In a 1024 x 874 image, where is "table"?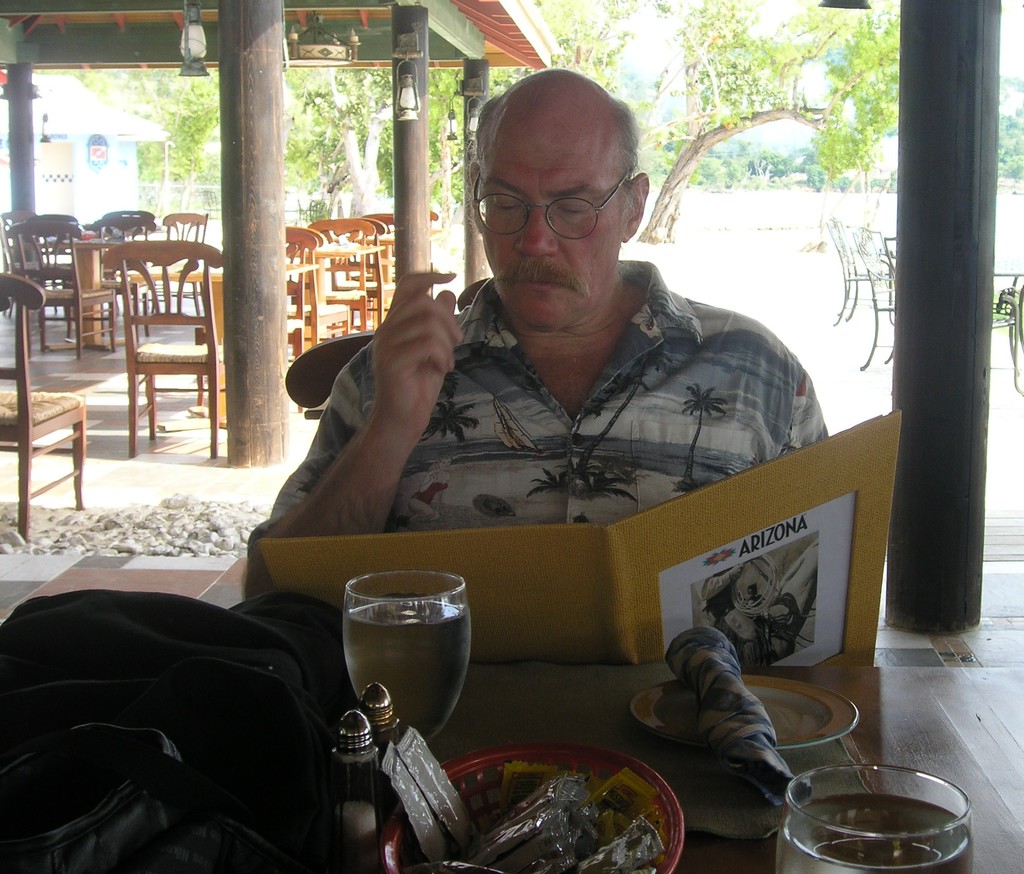
(130,268,324,421).
